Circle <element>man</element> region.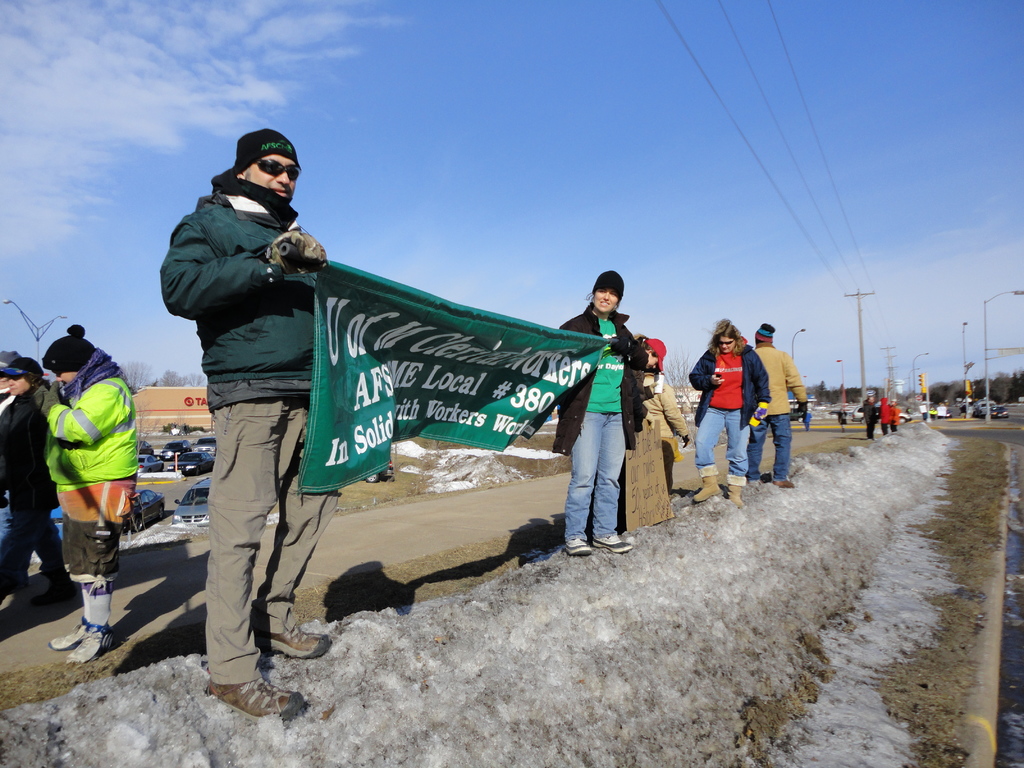
Region: 861, 395, 880, 441.
